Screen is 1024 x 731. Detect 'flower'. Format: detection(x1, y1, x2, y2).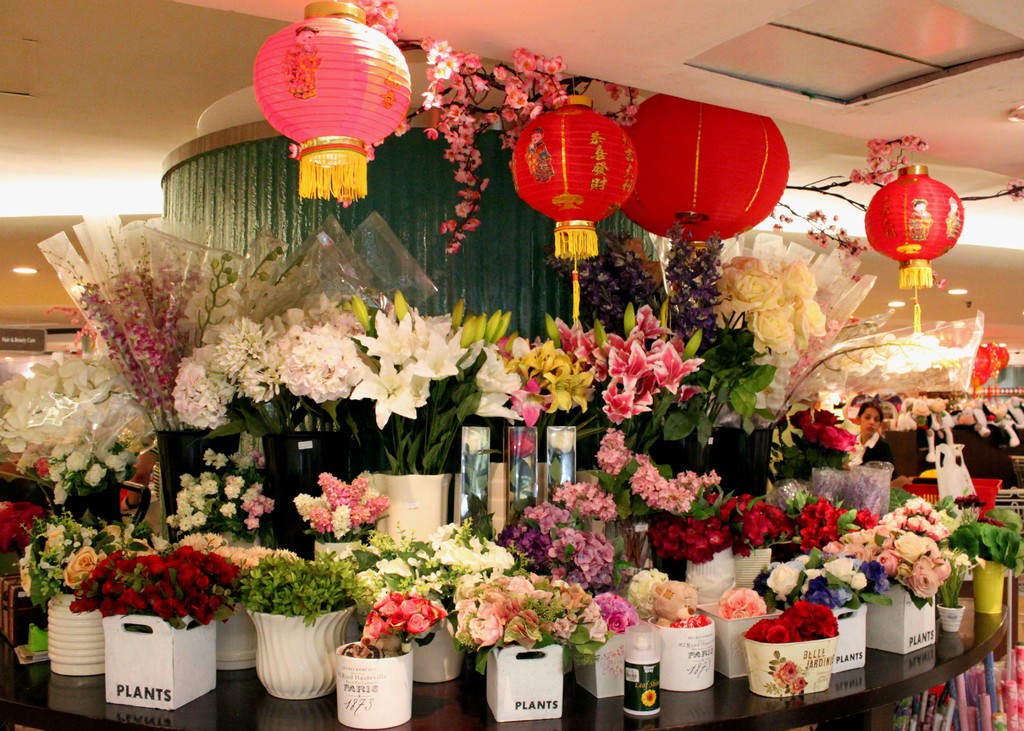
detection(289, 145, 302, 159).
